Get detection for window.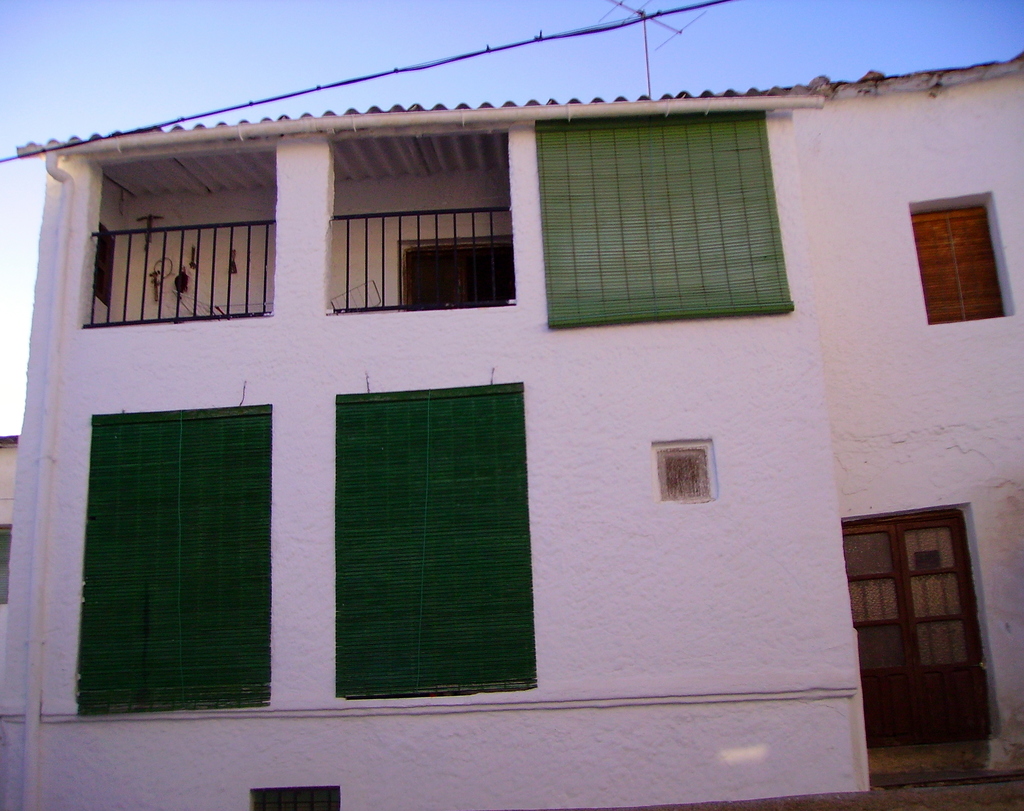
Detection: region(333, 380, 532, 703).
